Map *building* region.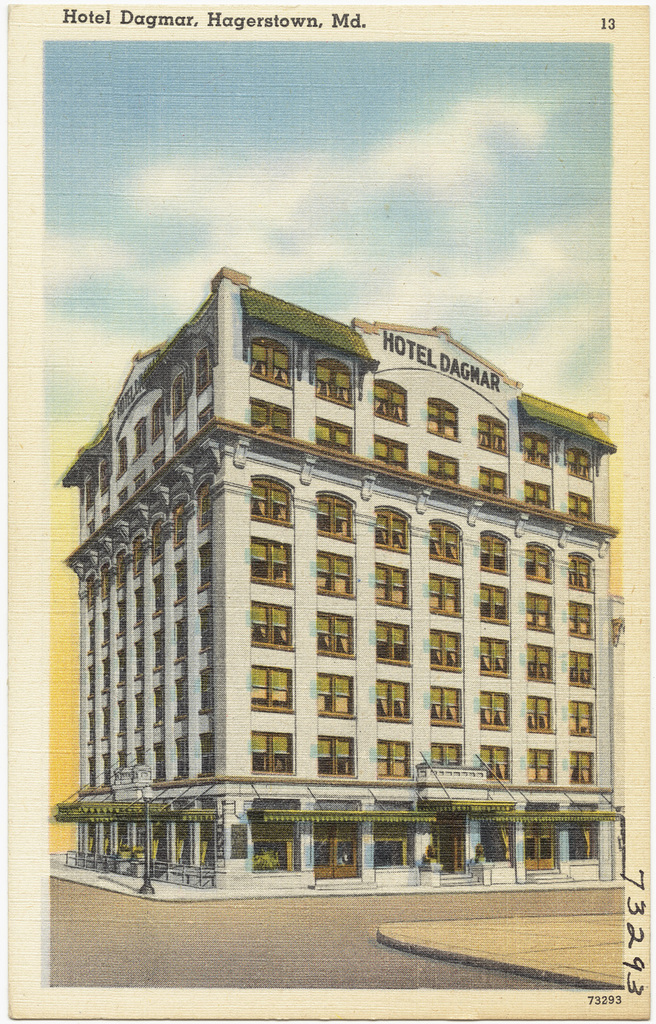
Mapped to crop(48, 267, 627, 892).
